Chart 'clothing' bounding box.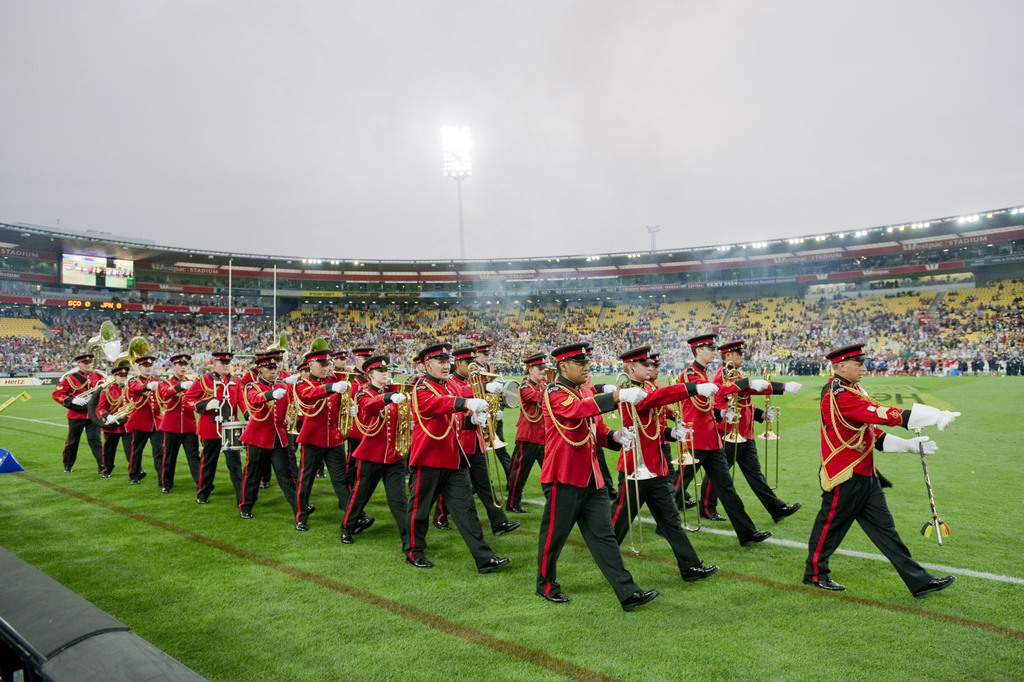
Charted: box(711, 362, 786, 515).
